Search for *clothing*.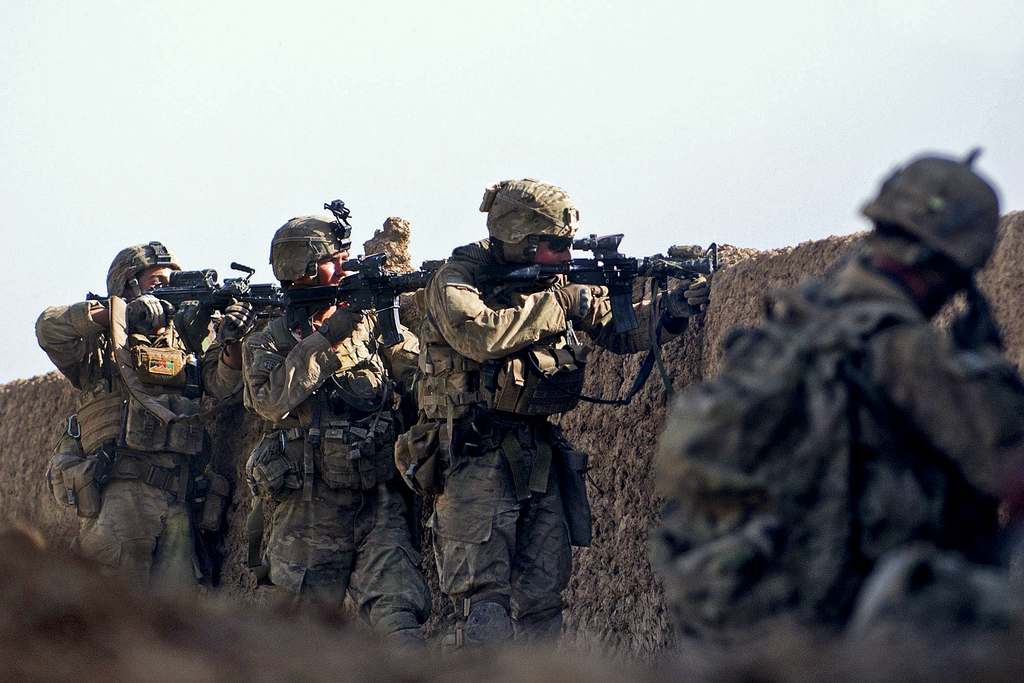
Found at crop(31, 295, 244, 605).
